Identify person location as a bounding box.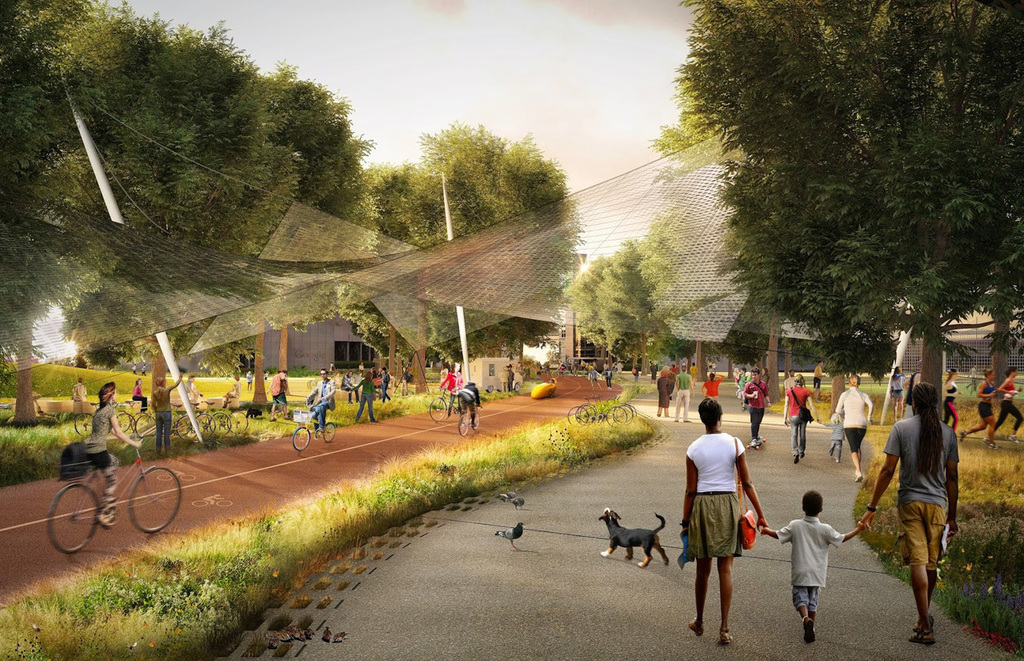
x1=673, y1=363, x2=694, y2=424.
